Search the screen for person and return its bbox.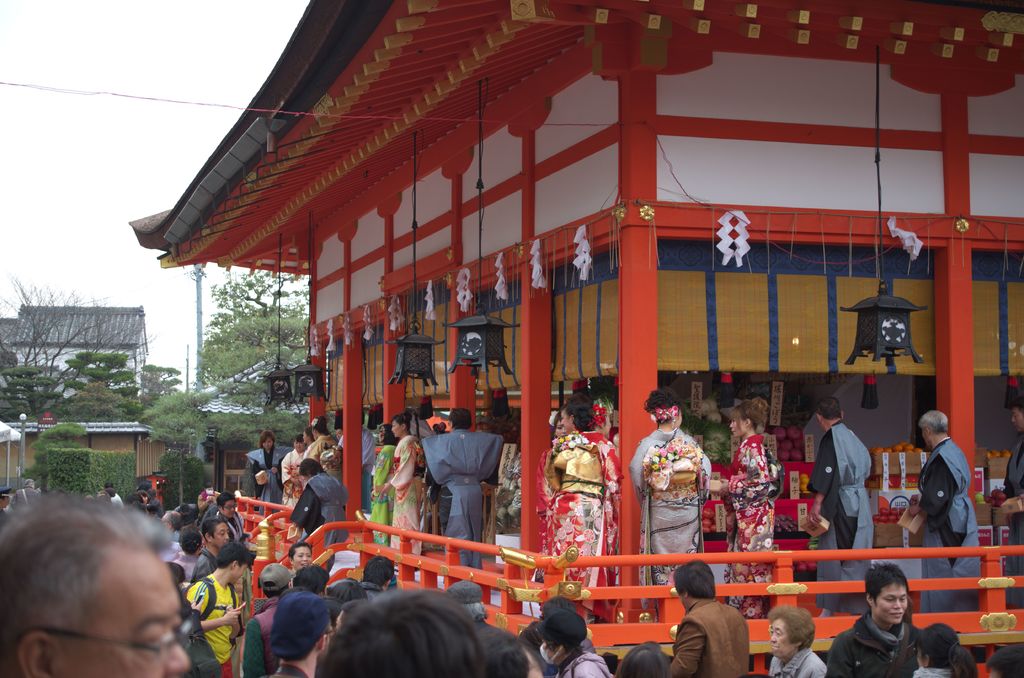
Found: {"x1": 244, "y1": 431, "x2": 280, "y2": 501}.
